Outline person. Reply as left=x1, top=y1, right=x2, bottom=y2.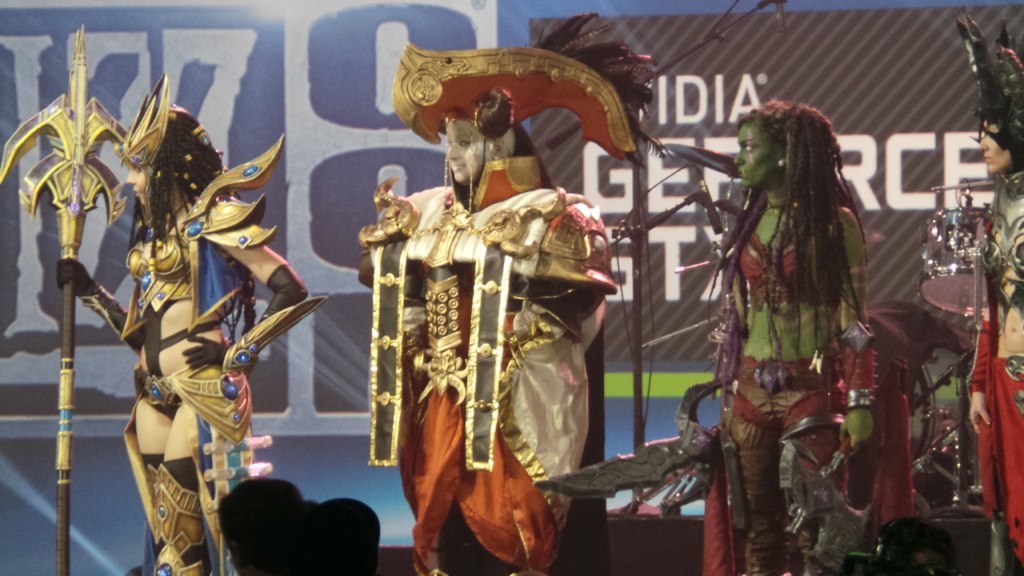
left=704, top=75, right=880, bottom=528.
